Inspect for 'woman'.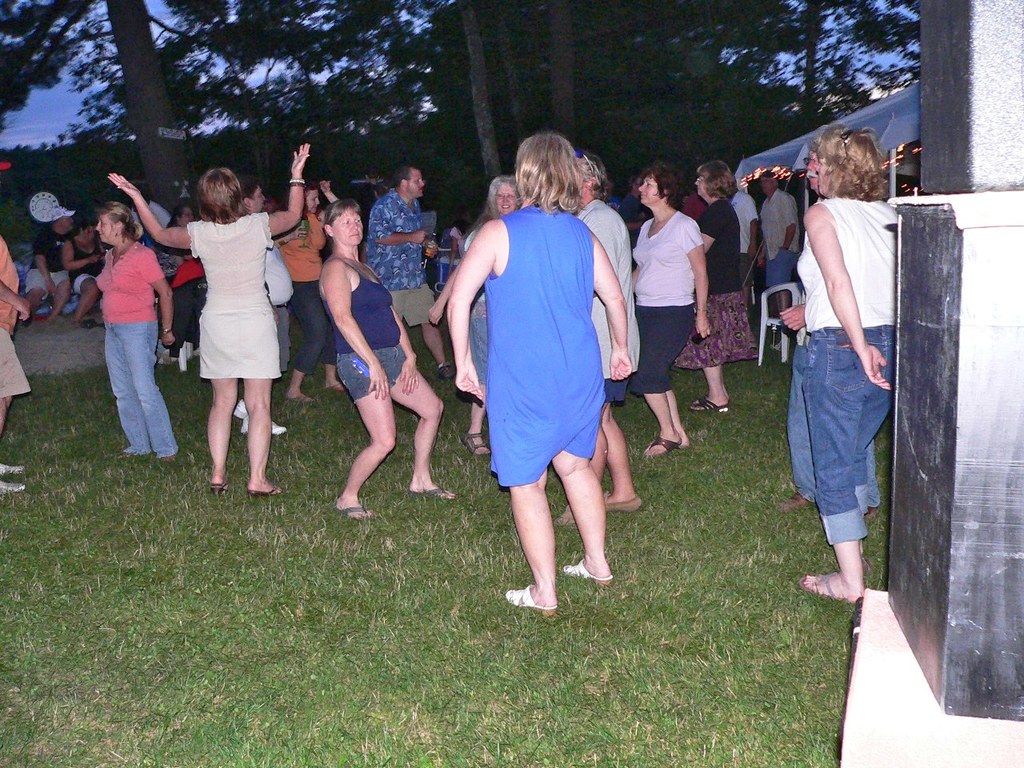
Inspection: region(273, 175, 329, 403).
